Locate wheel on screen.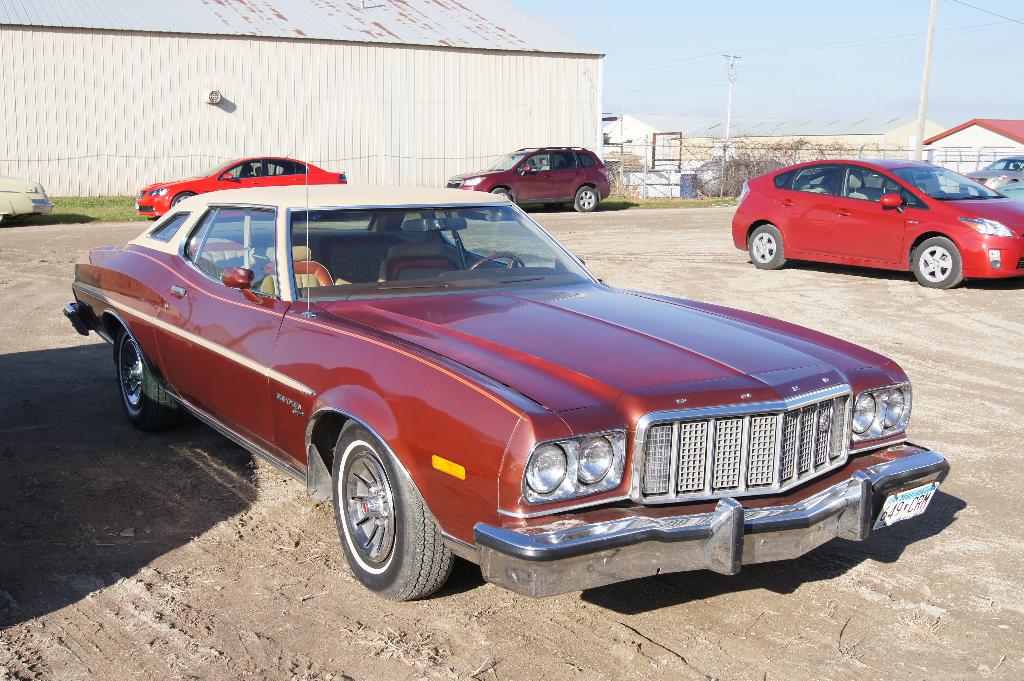
On screen at [left=118, top=333, right=172, bottom=425].
